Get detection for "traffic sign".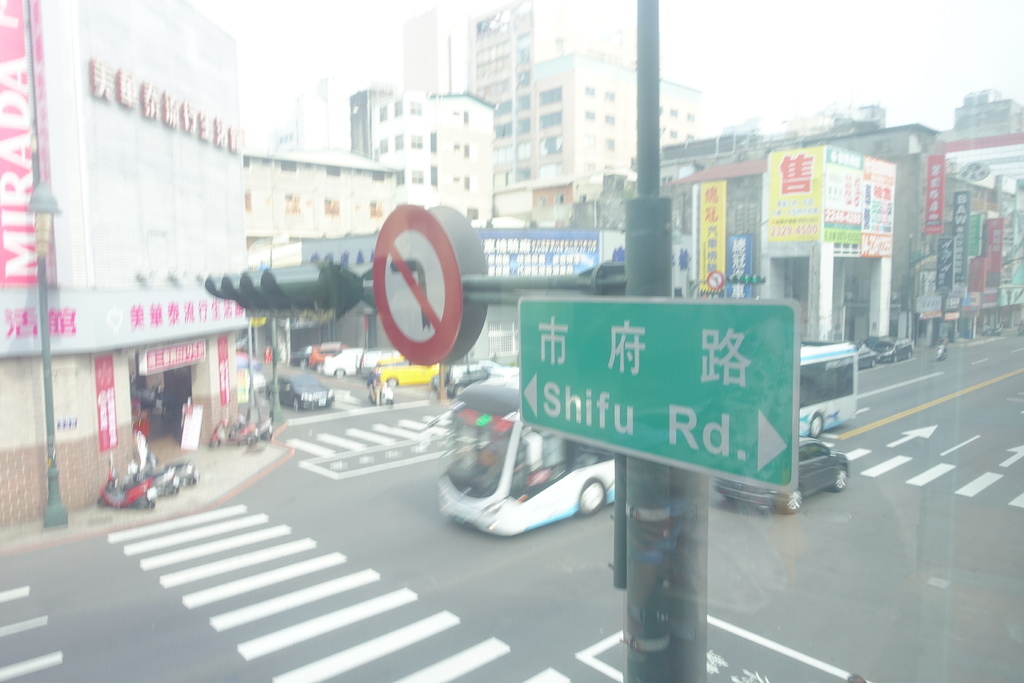
Detection: box=[371, 205, 463, 366].
